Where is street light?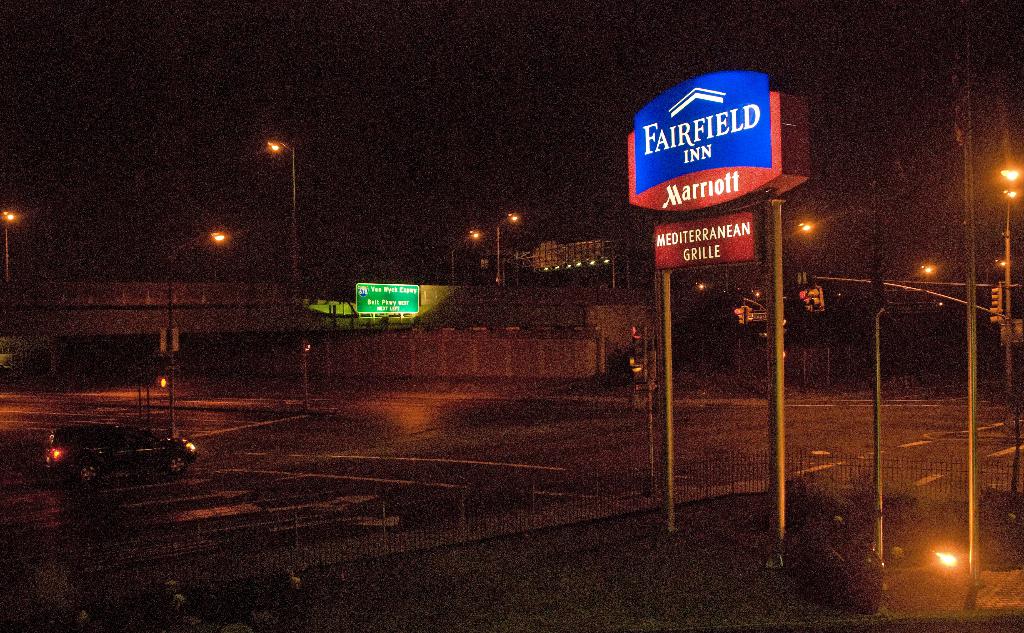
left=170, top=228, right=225, bottom=441.
